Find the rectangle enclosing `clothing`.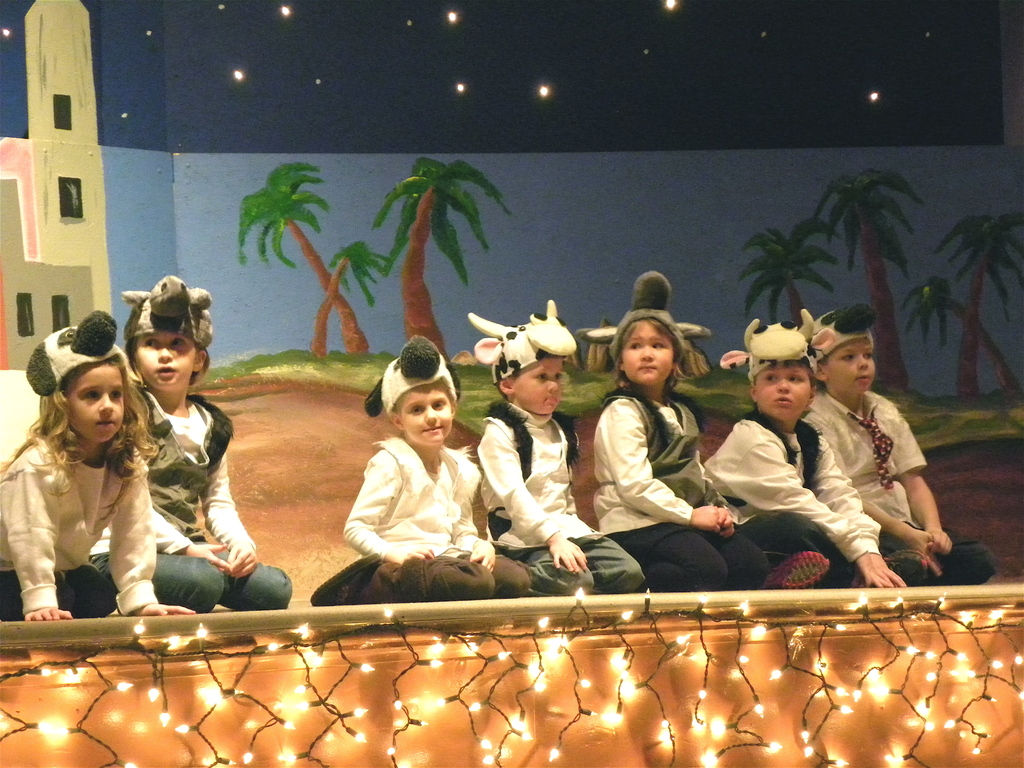
344 413 509 602.
